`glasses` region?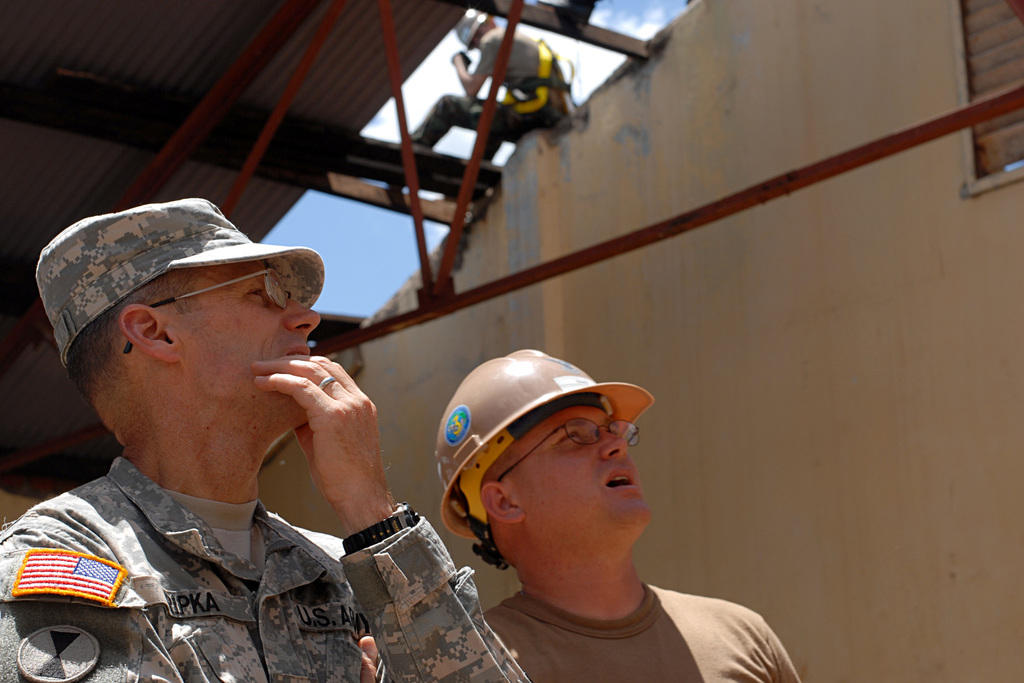
525 424 652 479
